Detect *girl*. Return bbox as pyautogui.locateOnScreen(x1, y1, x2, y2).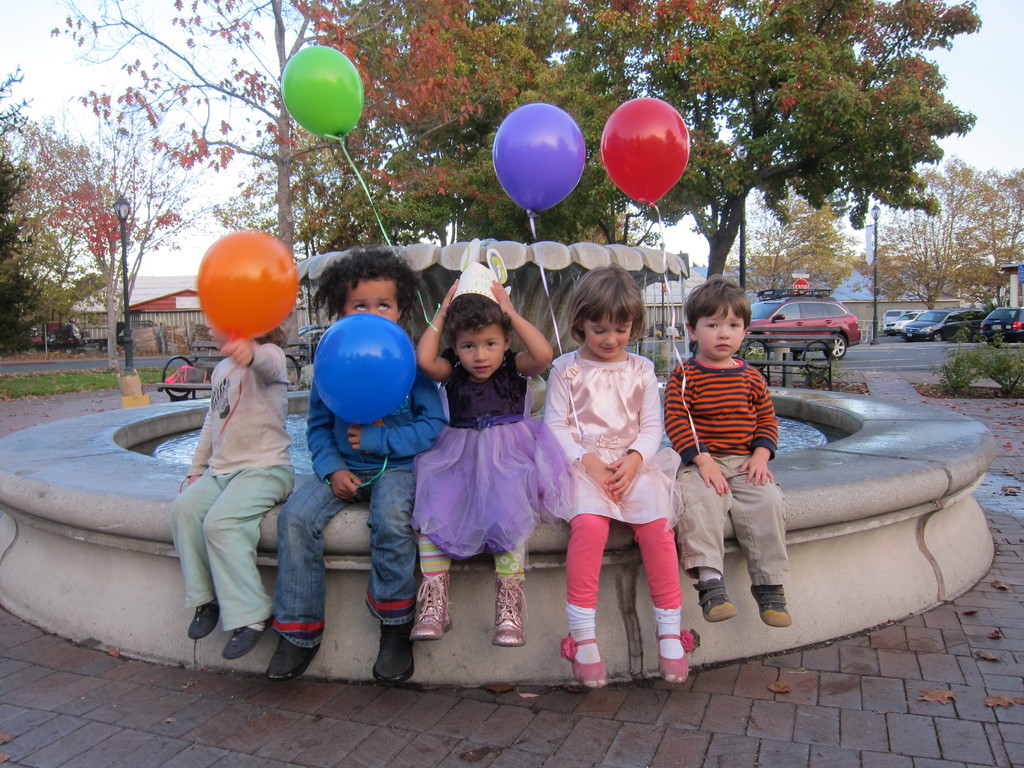
pyautogui.locateOnScreen(410, 277, 562, 645).
